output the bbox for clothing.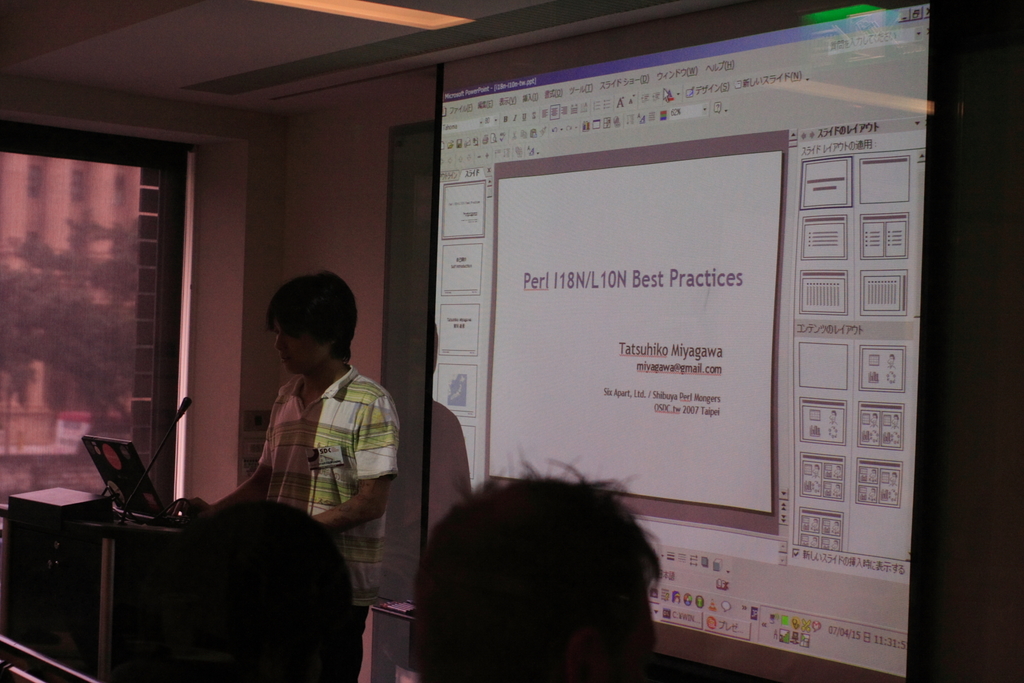
box=[252, 373, 406, 680].
